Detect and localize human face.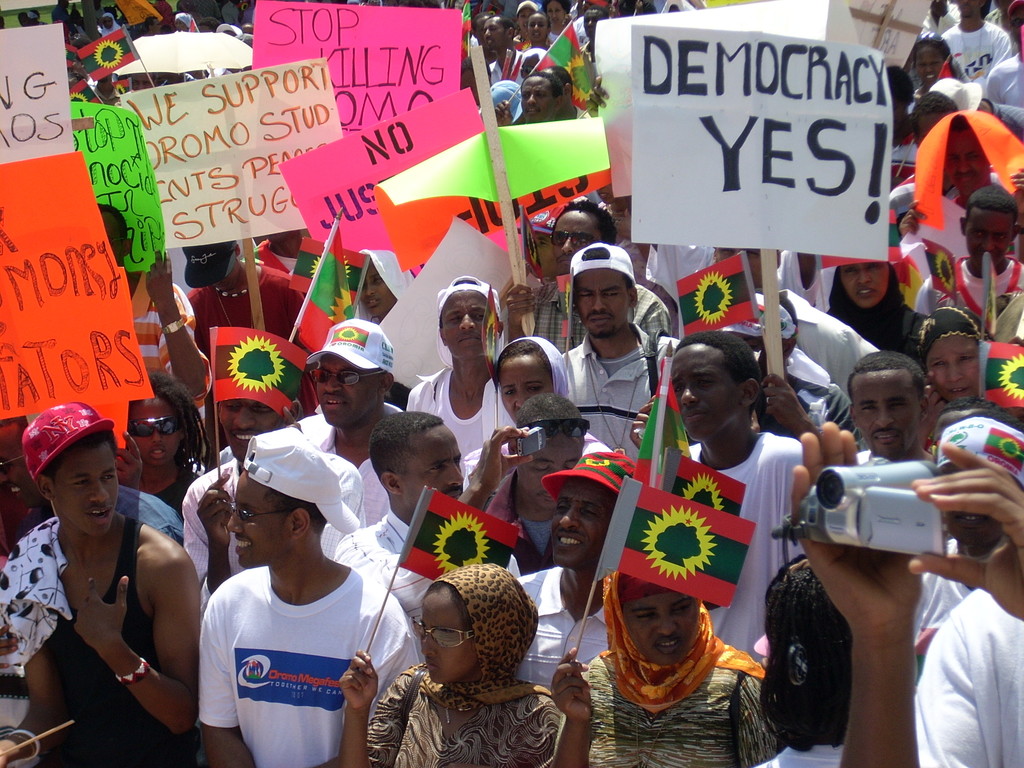
Localized at Rect(546, 0, 568, 24).
